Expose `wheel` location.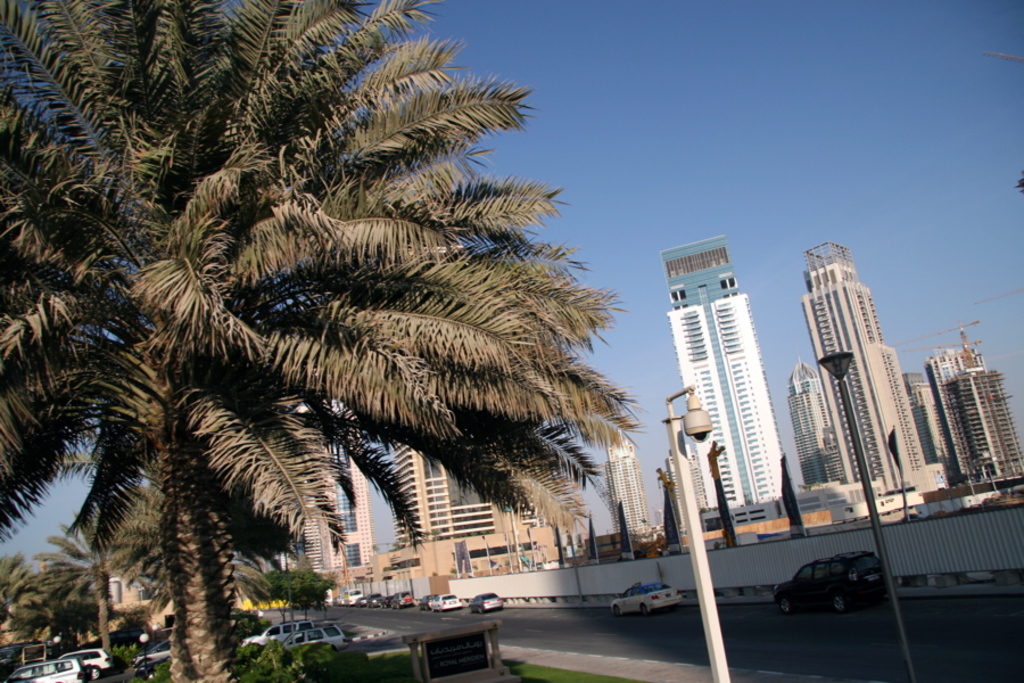
Exposed at region(613, 604, 621, 618).
